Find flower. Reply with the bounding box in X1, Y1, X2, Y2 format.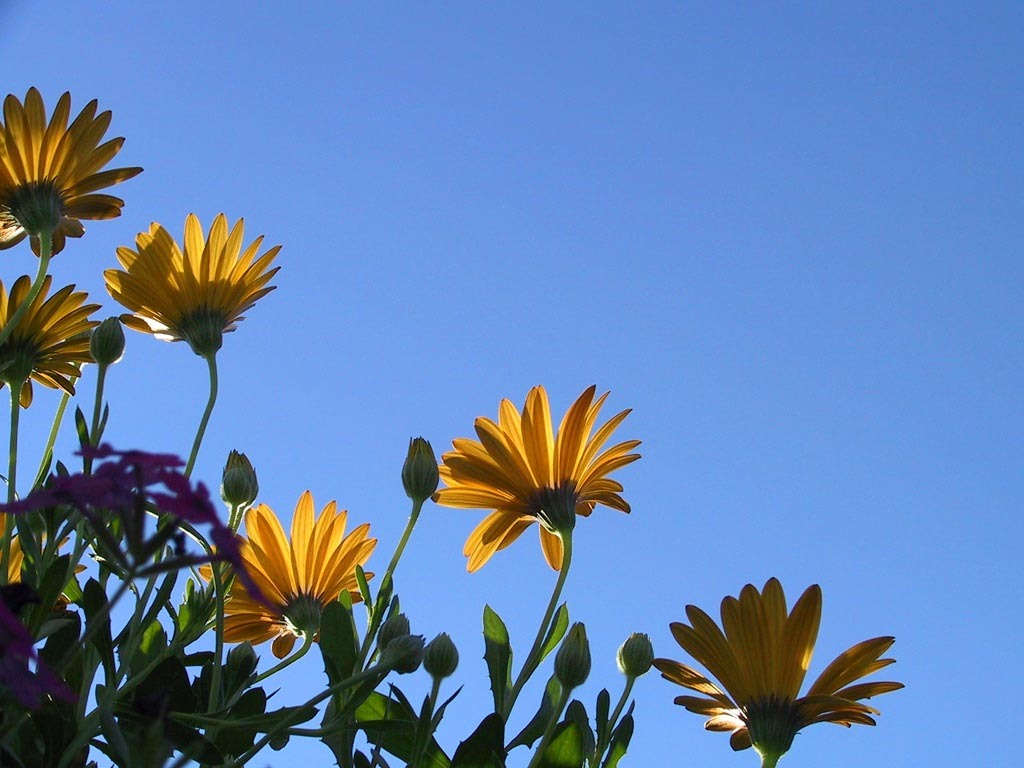
102, 210, 285, 360.
